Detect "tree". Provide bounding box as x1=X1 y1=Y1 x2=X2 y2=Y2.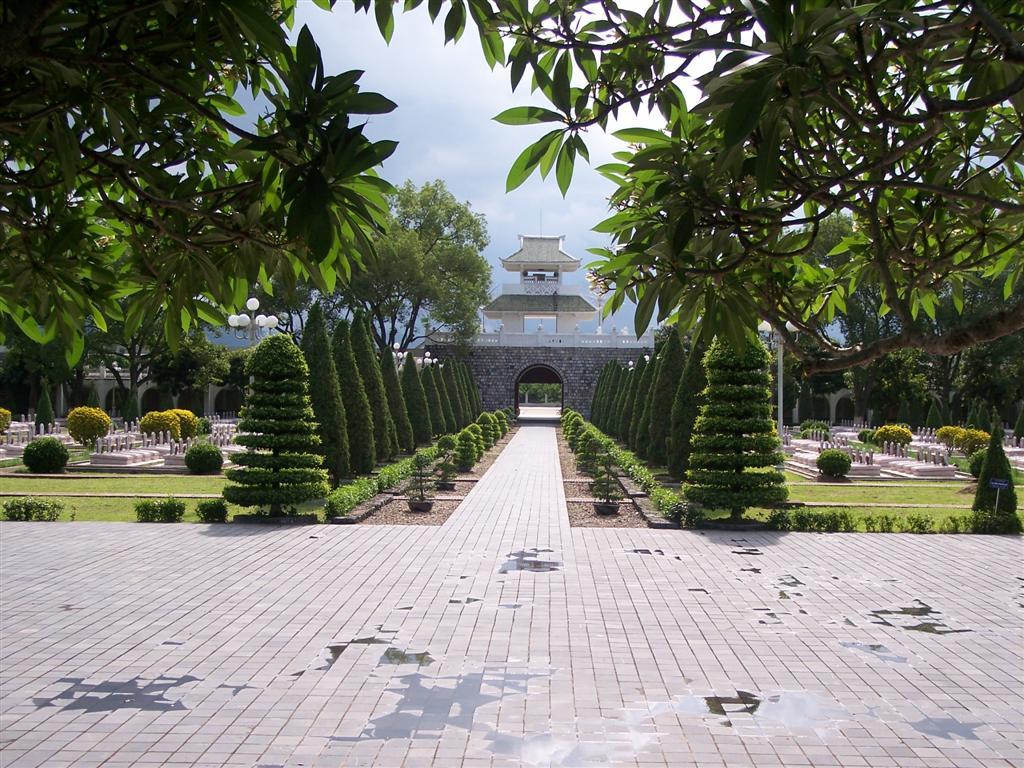
x1=8 y1=0 x2=399 y2=377.
